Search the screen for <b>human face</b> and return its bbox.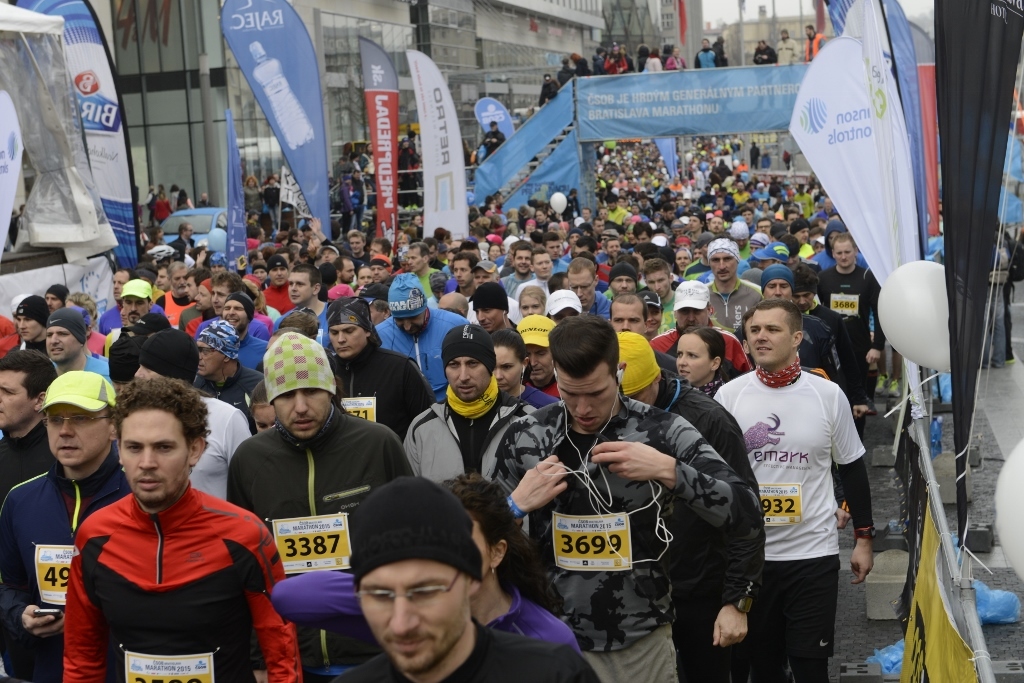
Found: rect(529, 344, 551, 381).
